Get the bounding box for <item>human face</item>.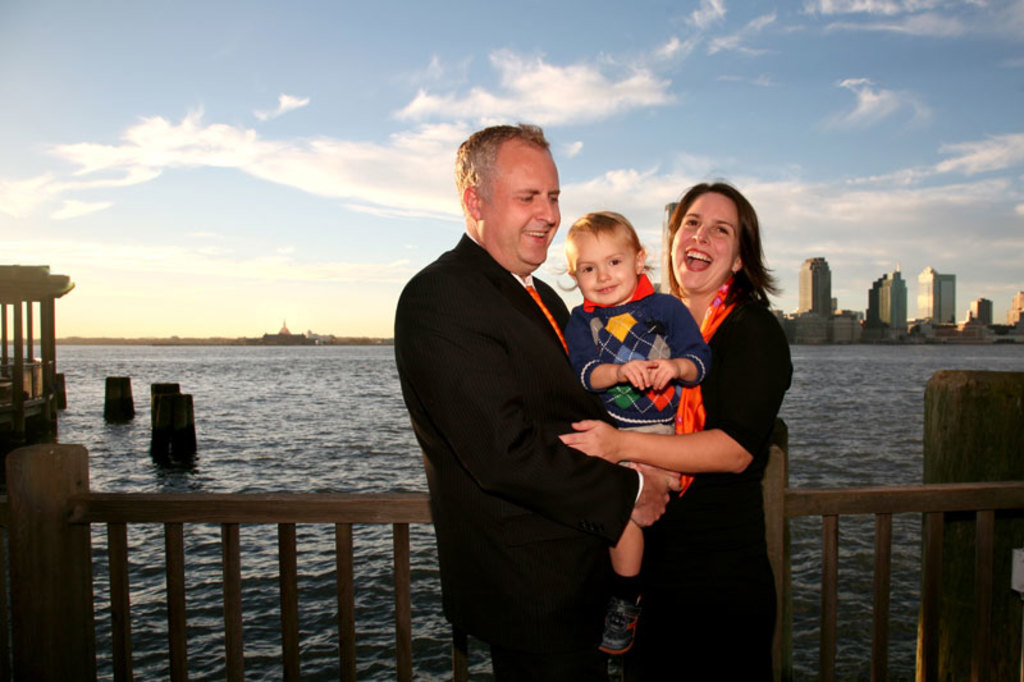
474,136,563,271.
